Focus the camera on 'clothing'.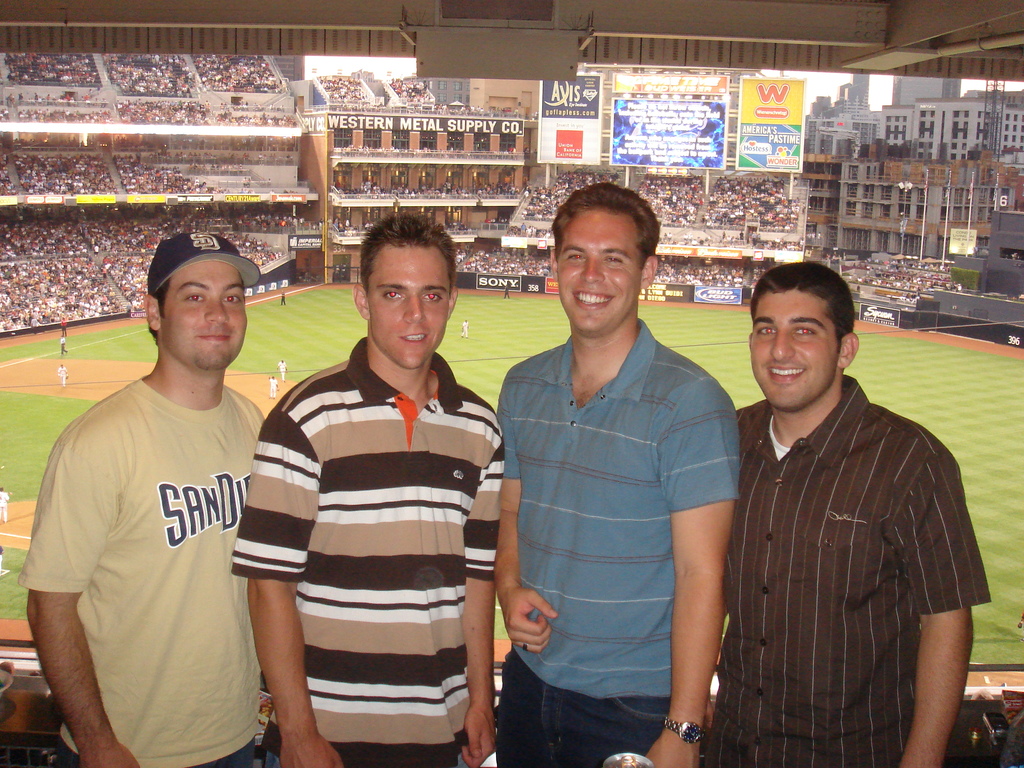
Focus region: 278/292/288/302.
